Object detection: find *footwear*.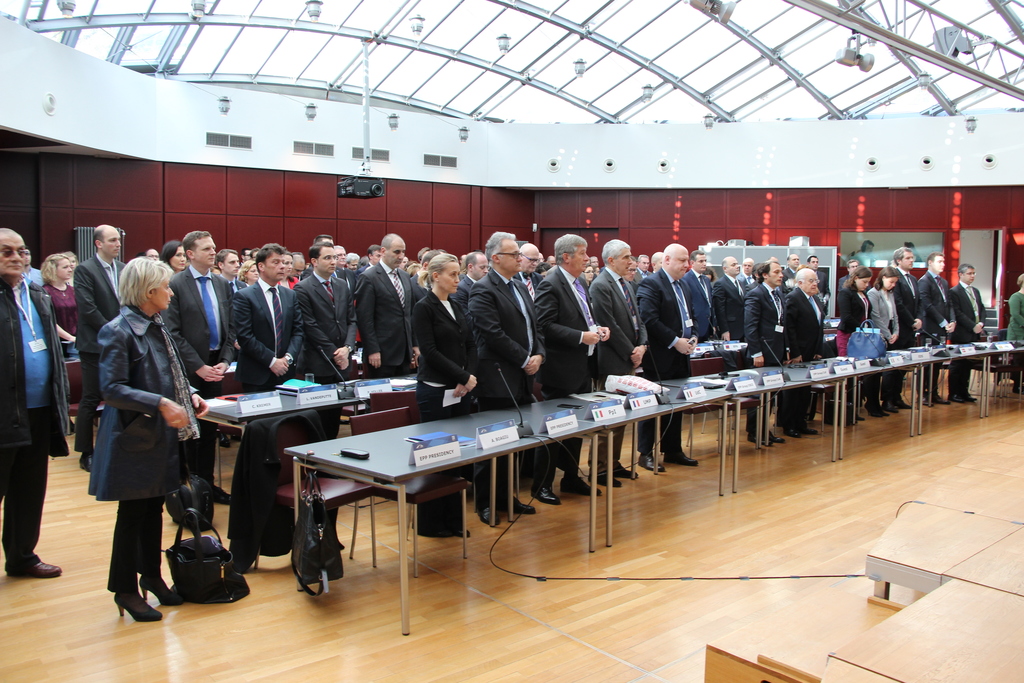
bbox(604, 464, 637, 477).
